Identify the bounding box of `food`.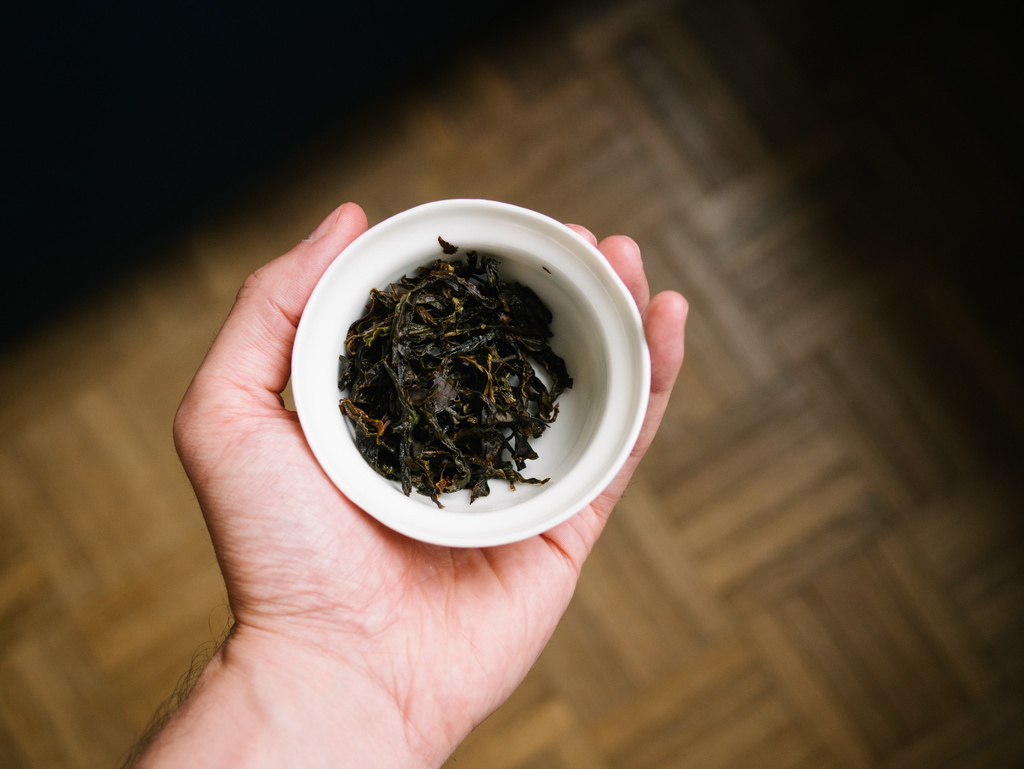
328/250/577/510.
